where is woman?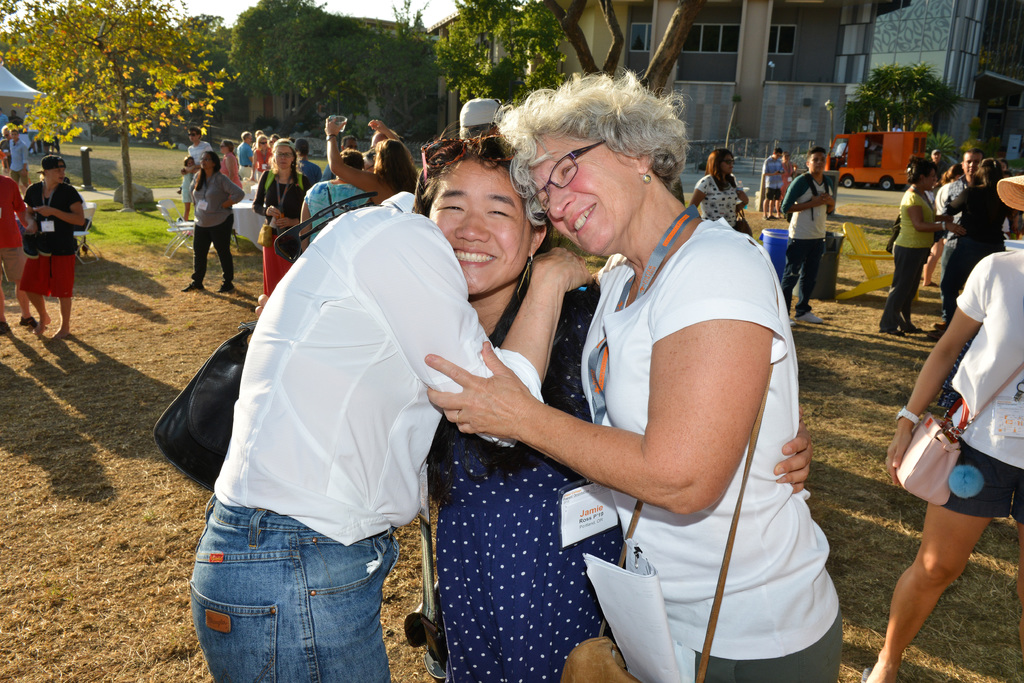
box=[256, 134, 817, 679].
